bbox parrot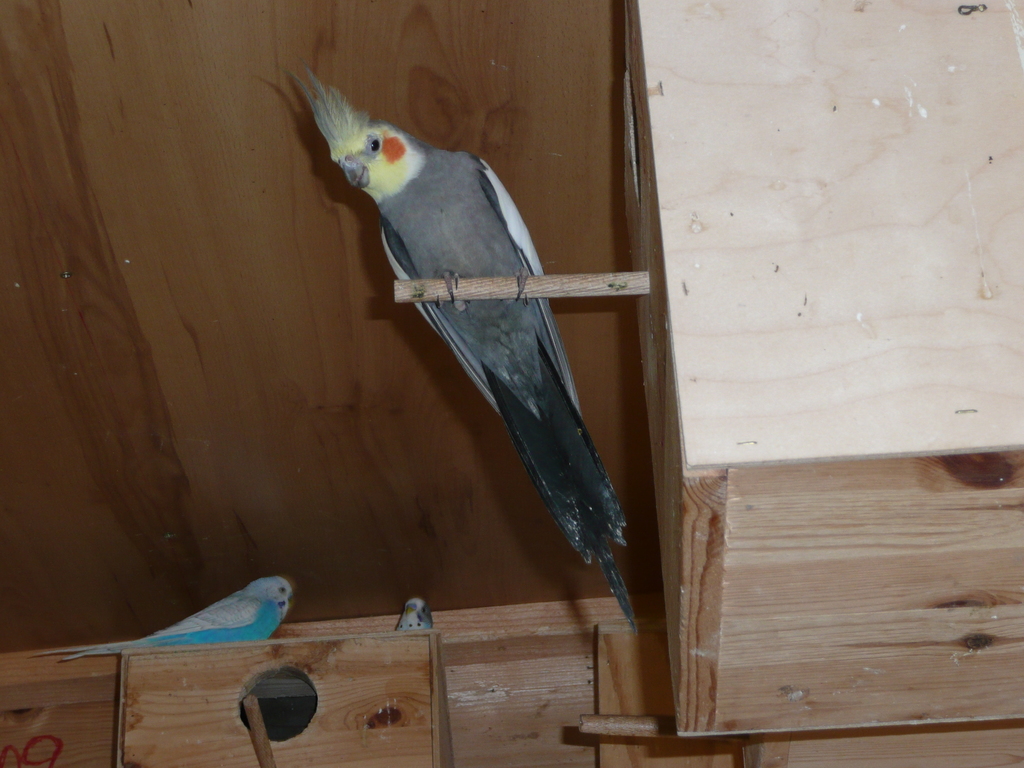
locate(303, 72, 625, 628)
